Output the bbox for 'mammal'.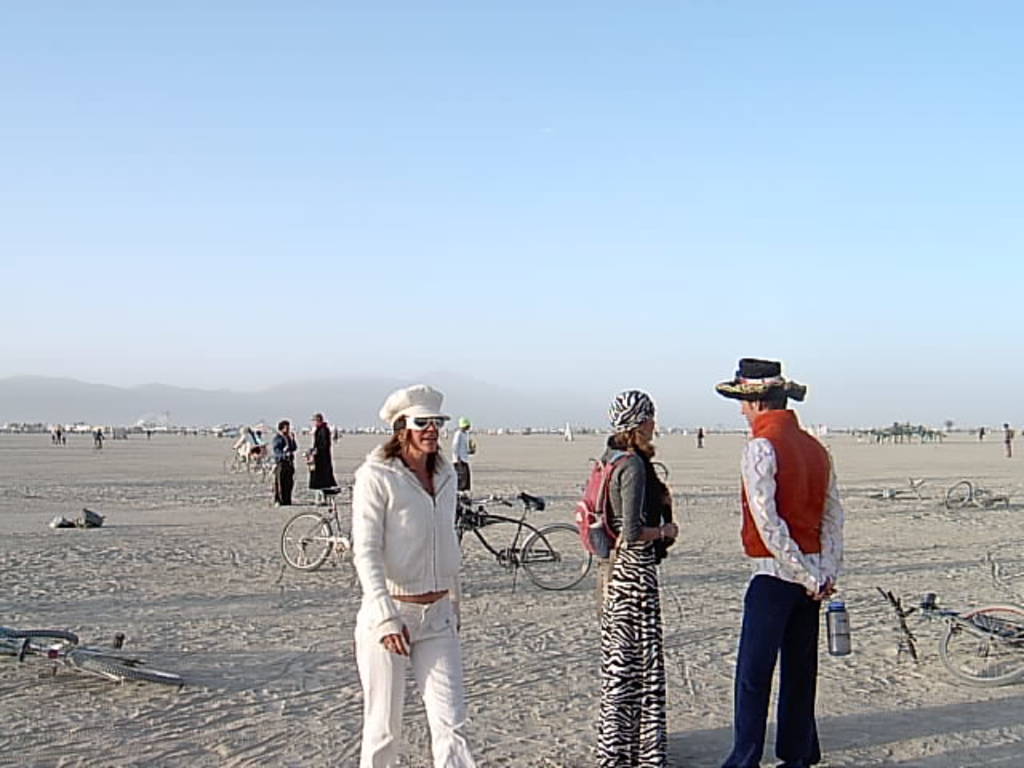
[602,387,678,765].
